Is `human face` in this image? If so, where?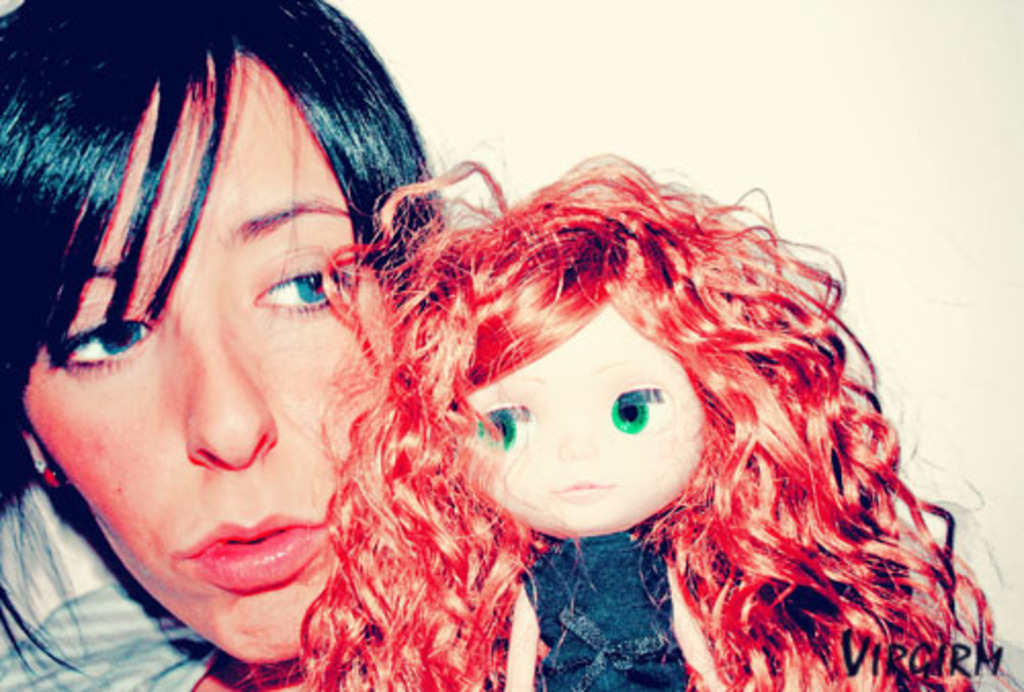
Yes, at bbox=(467, 305, 705, 532).
